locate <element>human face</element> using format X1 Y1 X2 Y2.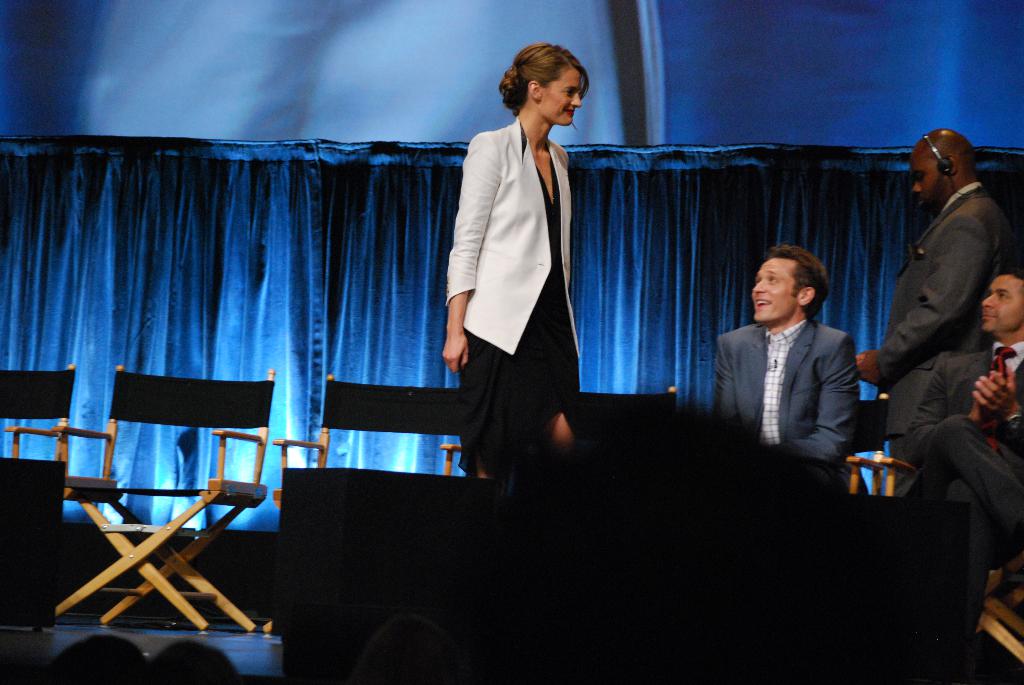
980 274 1023 331.
